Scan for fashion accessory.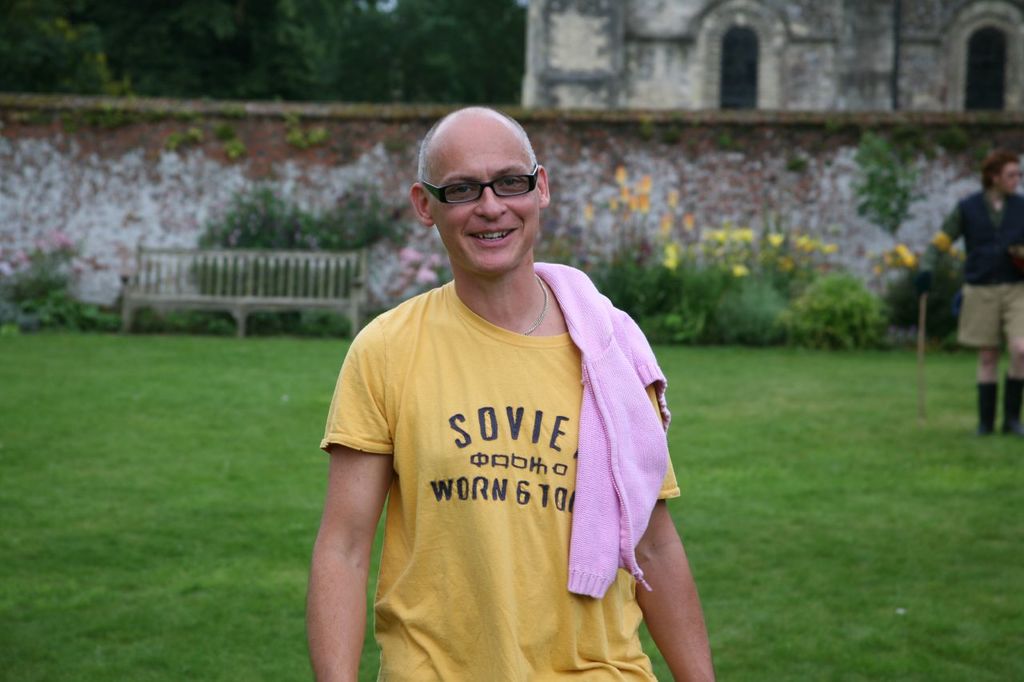
Scan result: box=[974, 377, 1000, 438].
